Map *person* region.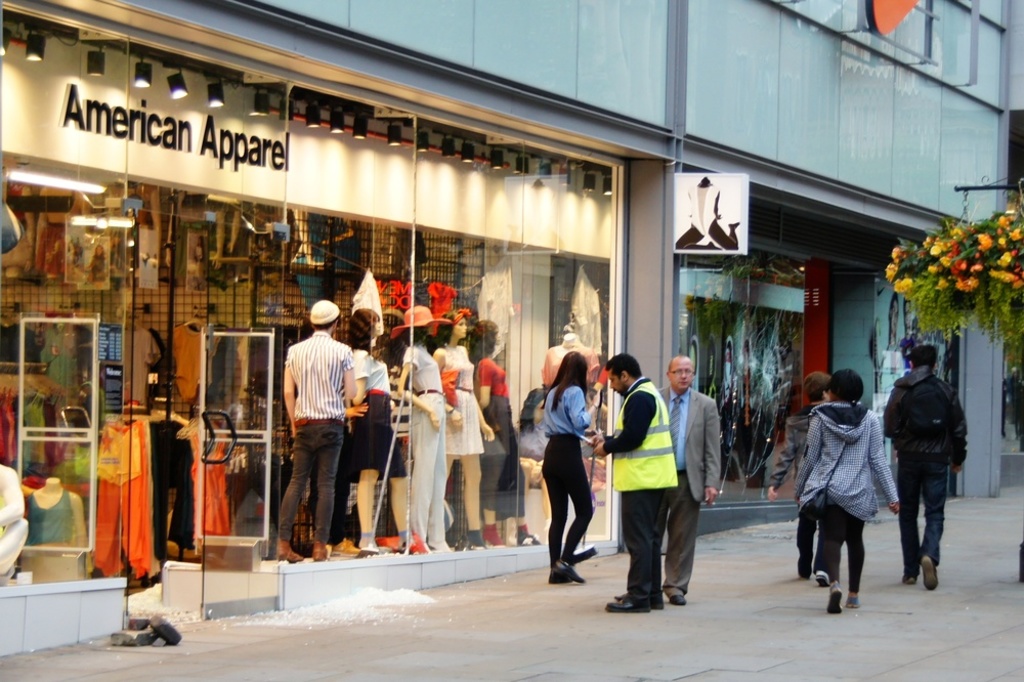
Mapped to BBox(345, 303, 423, 556).
